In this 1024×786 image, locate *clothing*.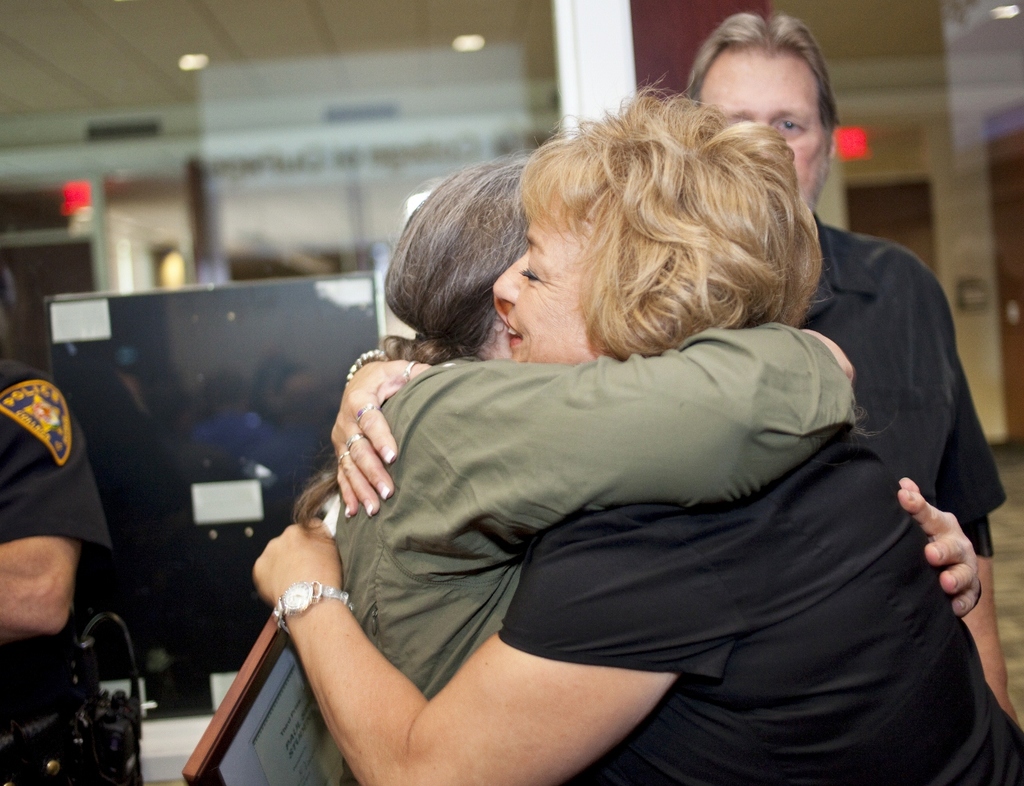
Bounding box: left=0, top=345, right=107, bottom=785.
